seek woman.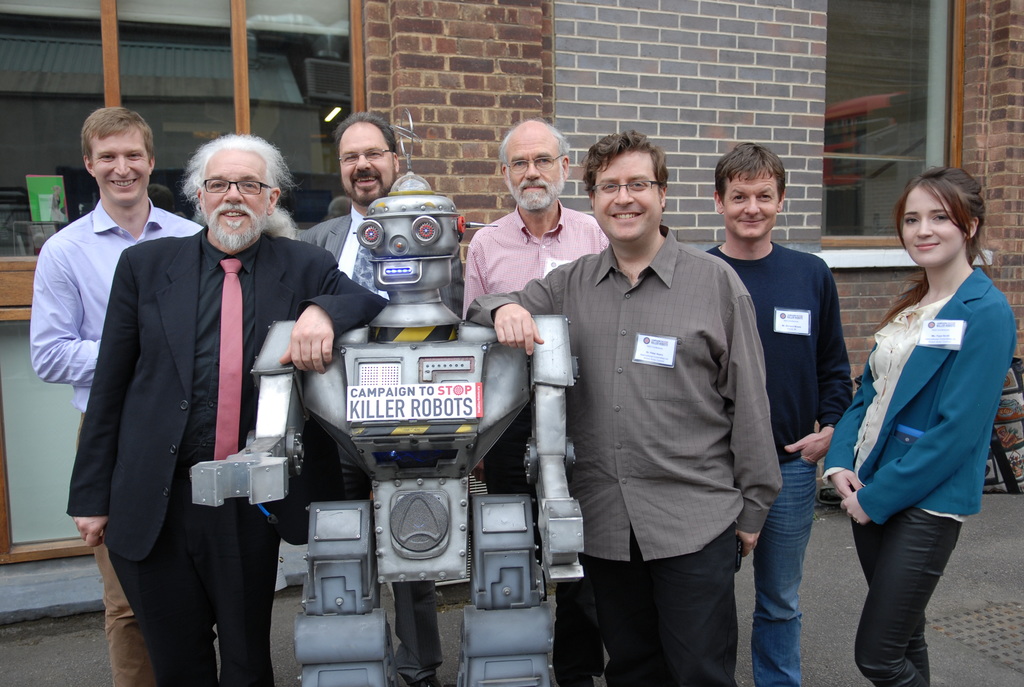
820/174/1007/670.
